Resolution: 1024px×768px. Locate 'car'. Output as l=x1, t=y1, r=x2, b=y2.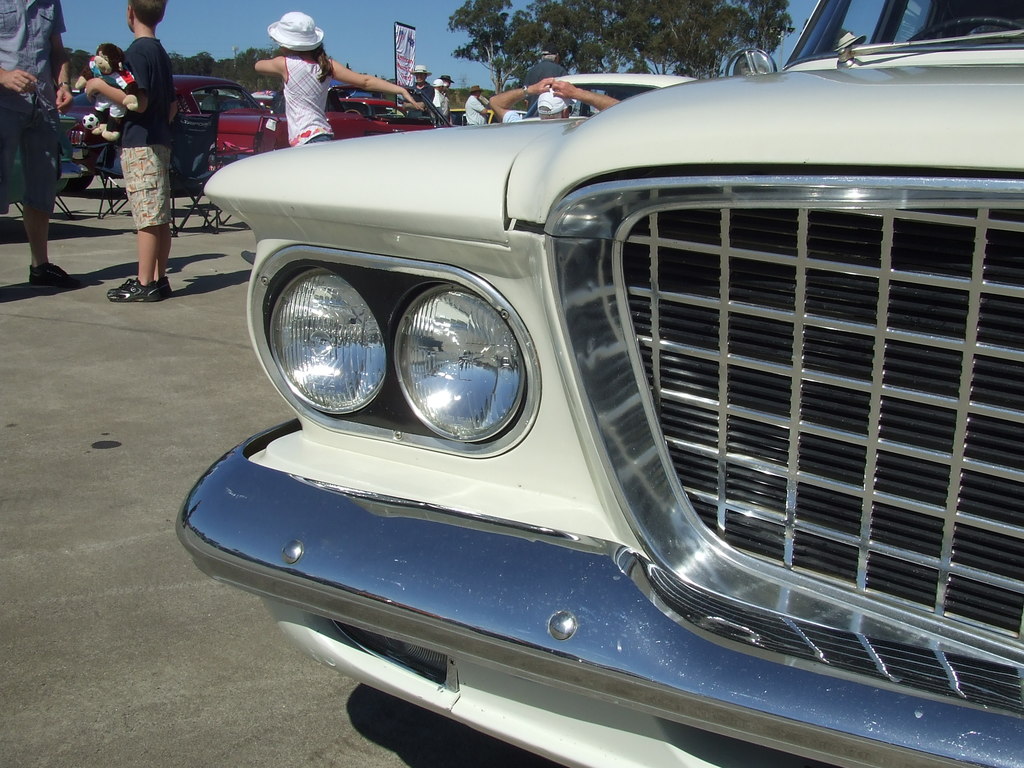
l=212, t=82, r=463, b=173.
